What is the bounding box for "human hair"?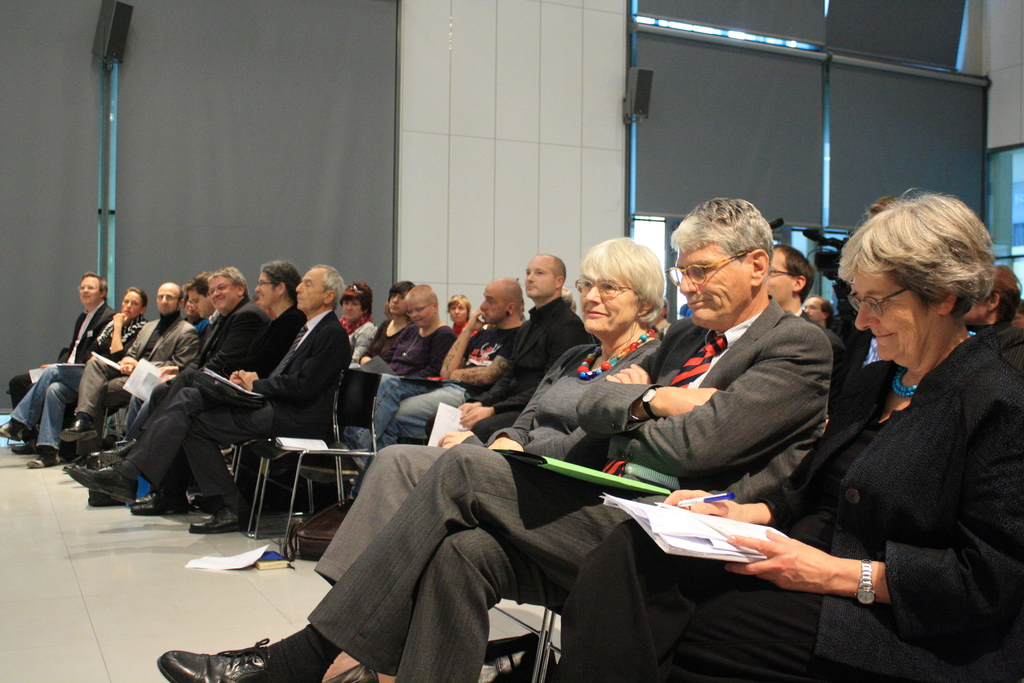
bbox(987, 261, 1020, 323).
